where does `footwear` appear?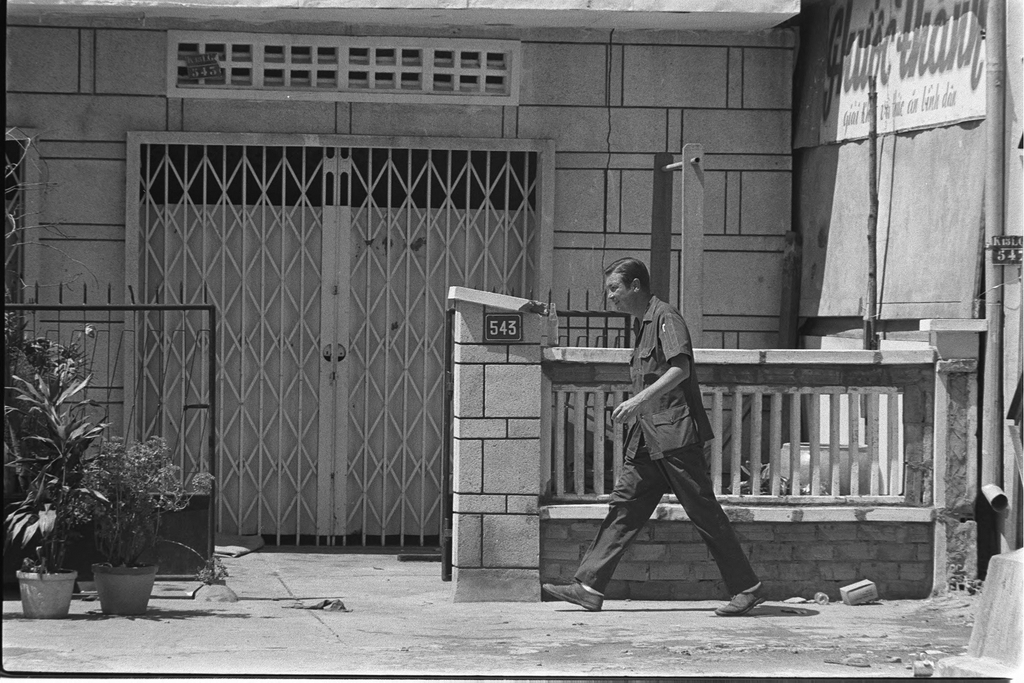
Appears at x1=538, y1=580, x2=604, y2=613.
